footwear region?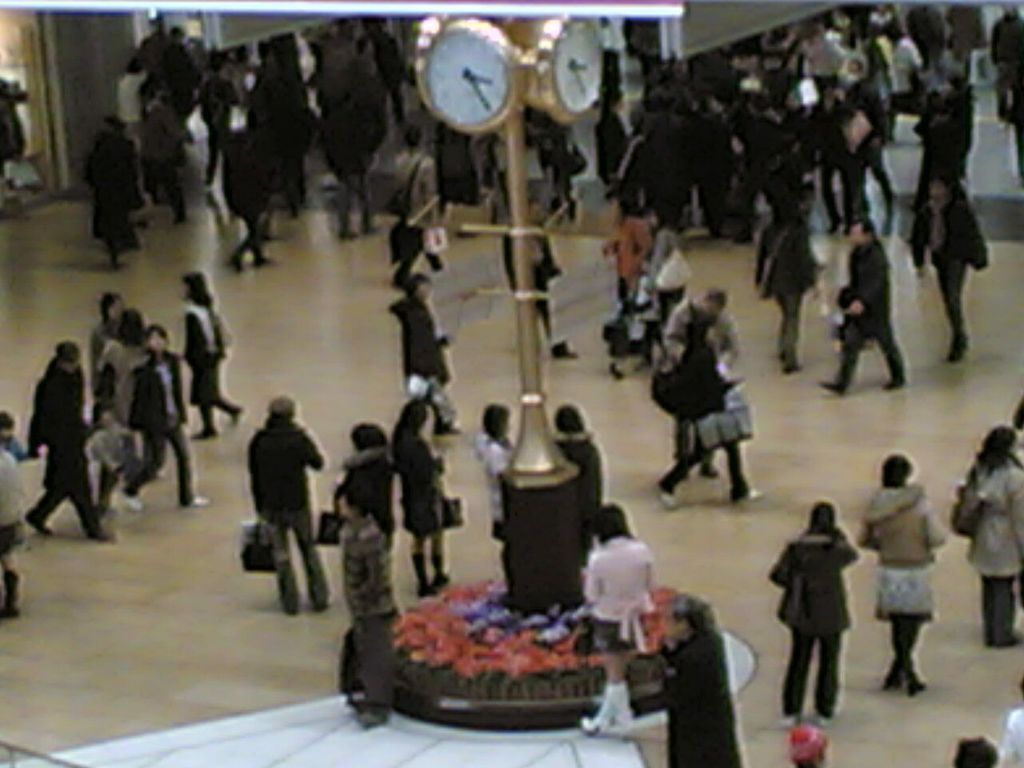
{"x1": 782, "y1": 718, "x2": 802, "y2": 728}
